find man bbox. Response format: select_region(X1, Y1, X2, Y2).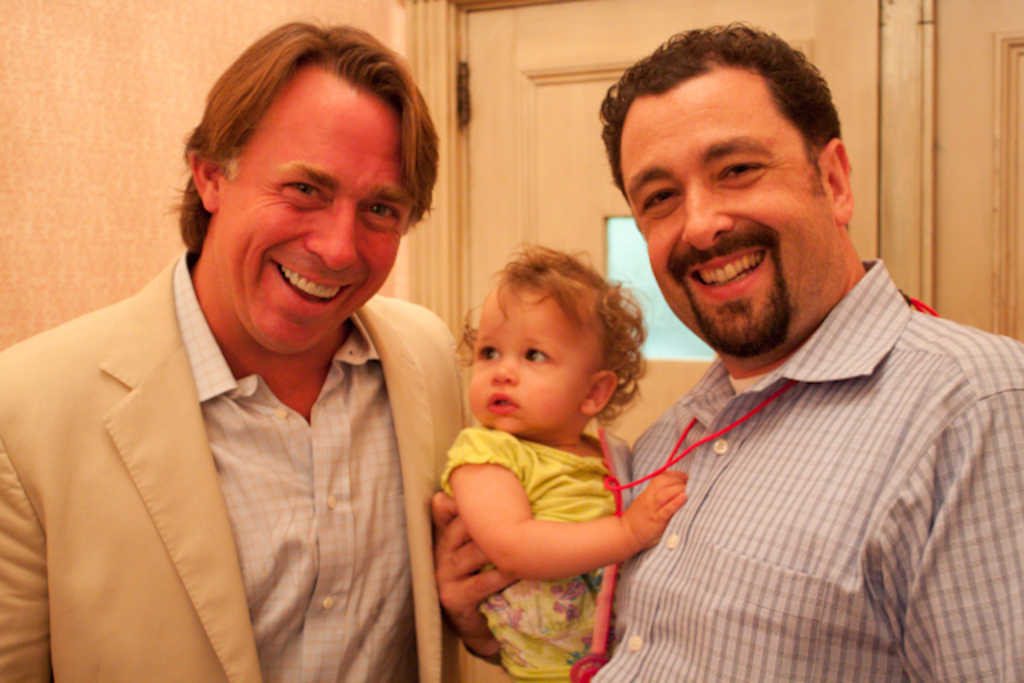
select_region(2, 21, 480, 681).
